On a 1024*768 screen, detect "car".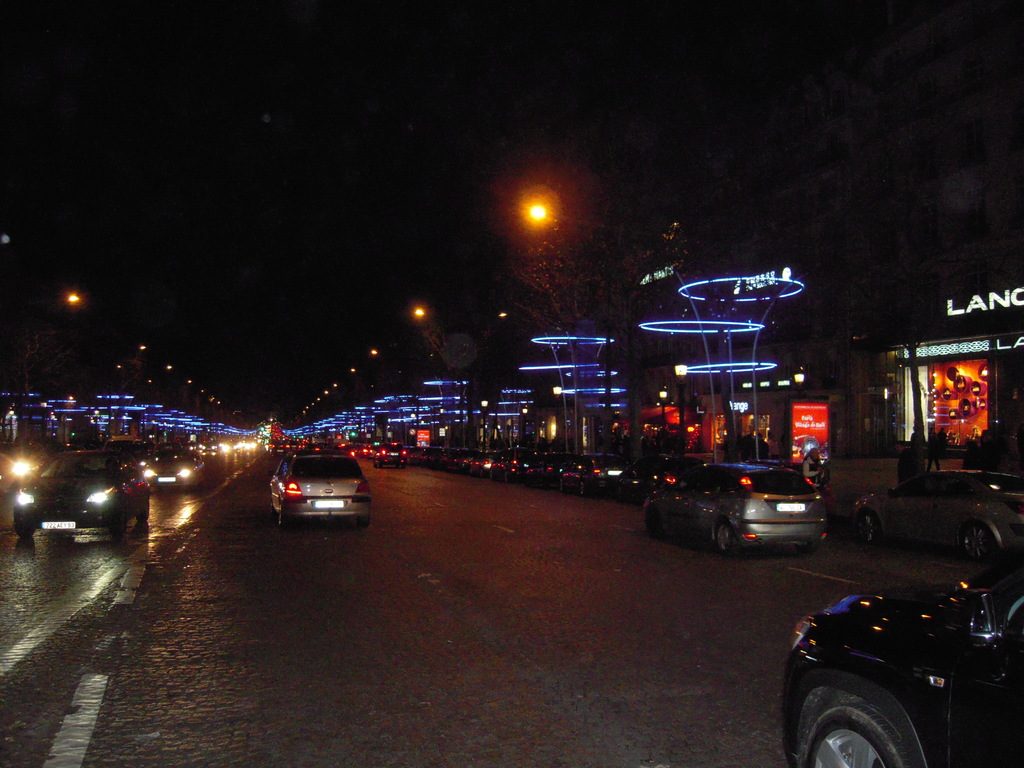
box=[270, 446, 371, 529].
